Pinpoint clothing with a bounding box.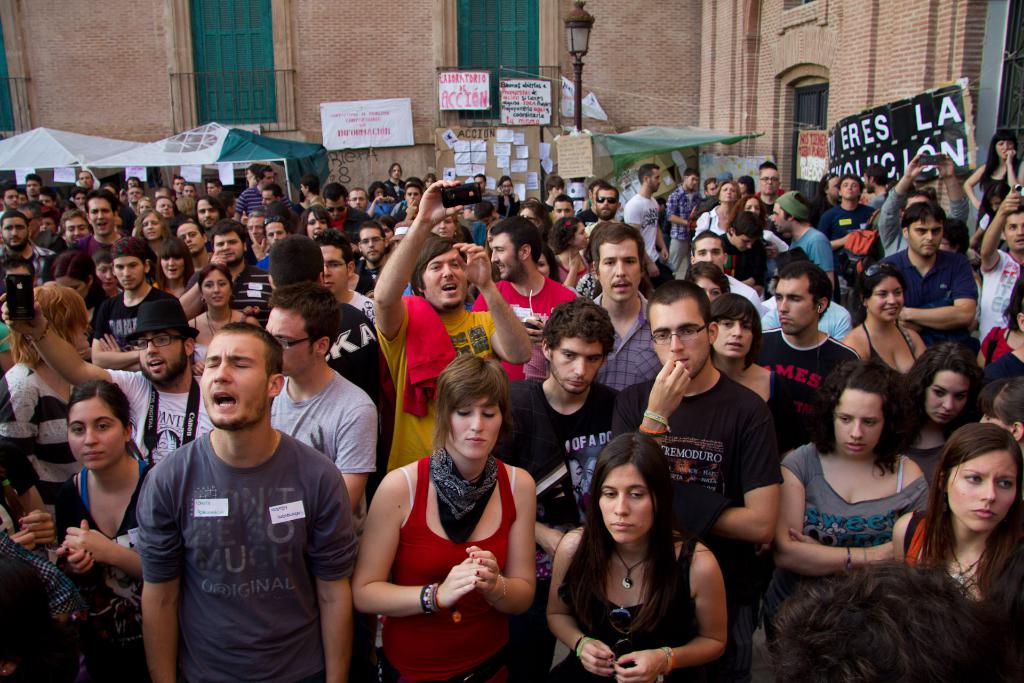
[974,165,1011,227].
